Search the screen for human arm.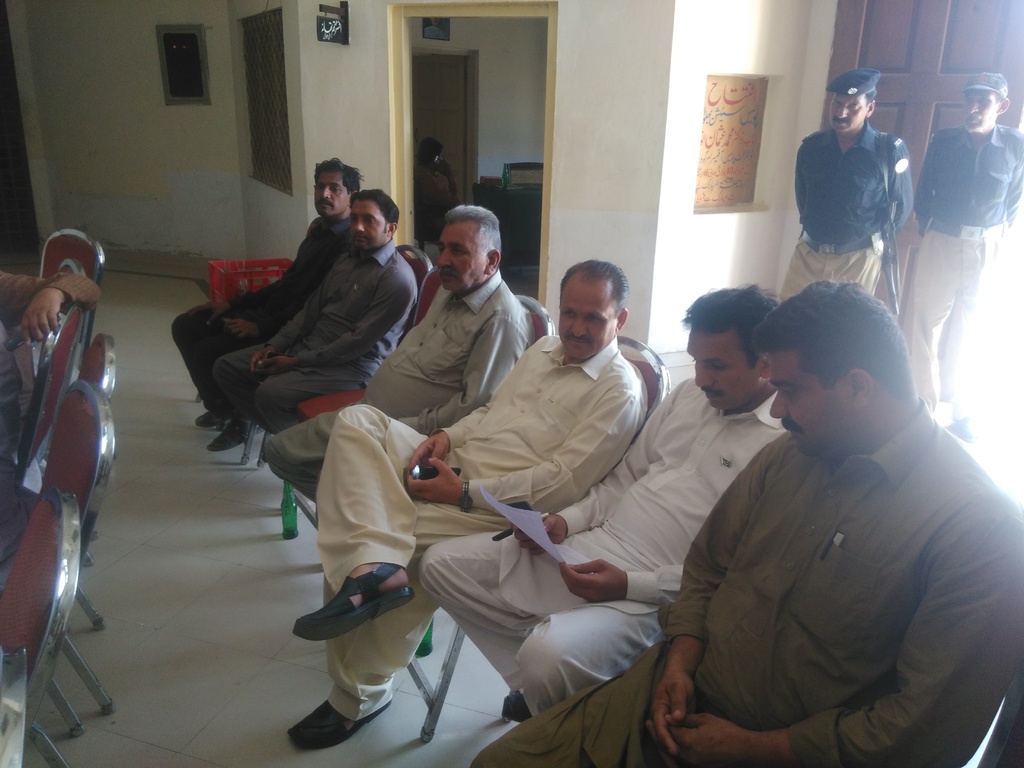
Found at rect(403, 375, 648, 515).
